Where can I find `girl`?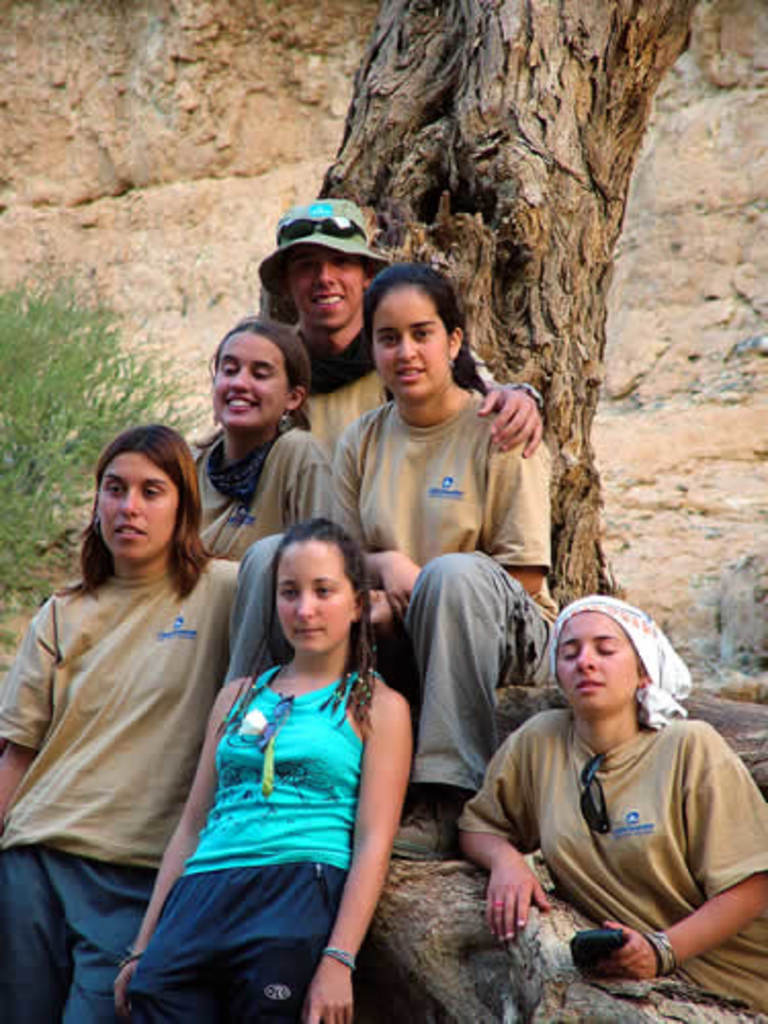
You can find it at 106 518 418 1022.
